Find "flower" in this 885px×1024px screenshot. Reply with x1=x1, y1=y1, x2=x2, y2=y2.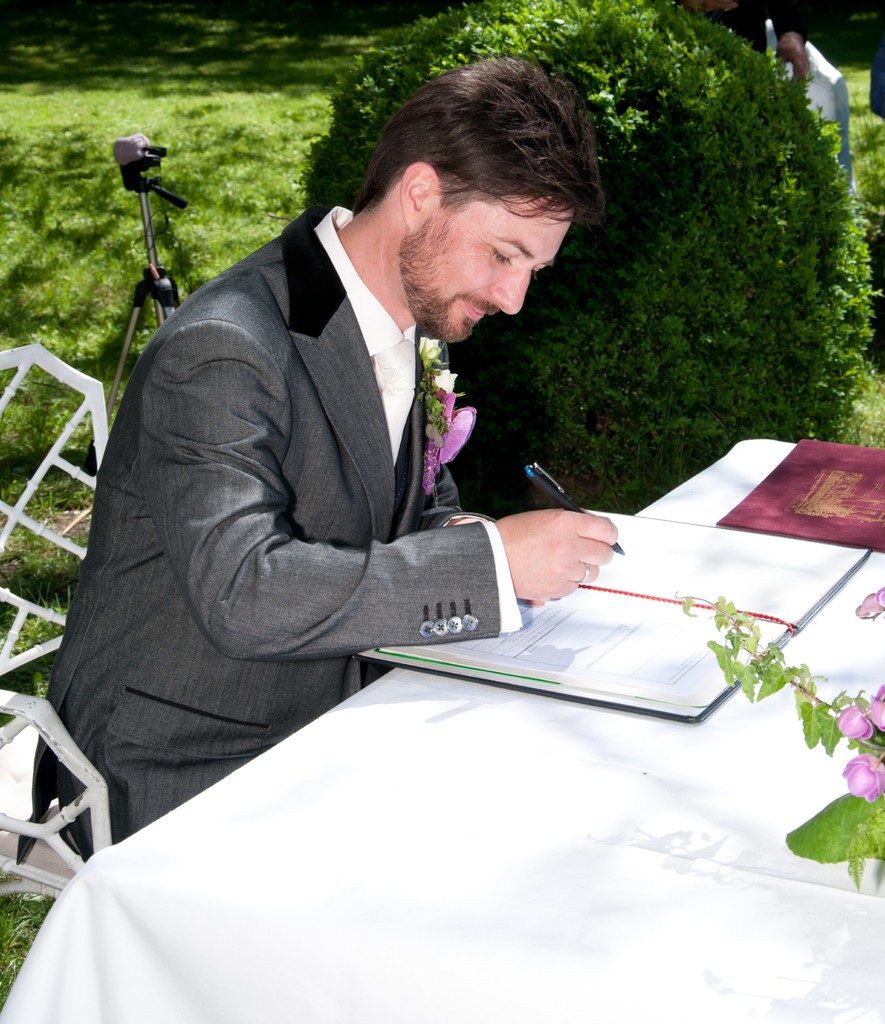
x1=832, y1=751, x2=884, y2=812.
